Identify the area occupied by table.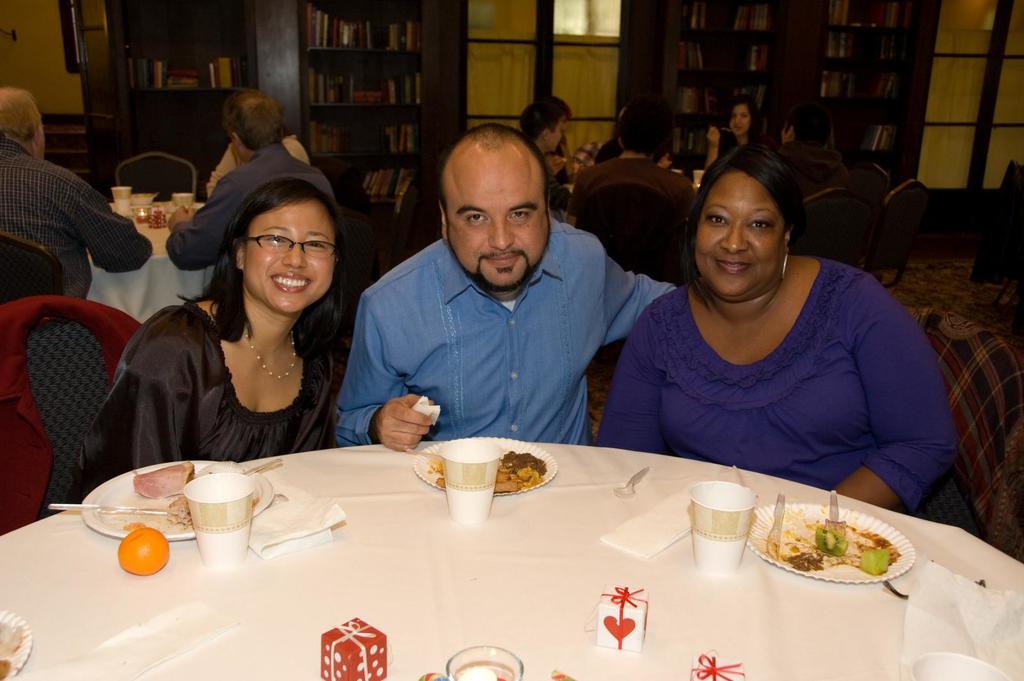
Area: 85,197,212,308.
